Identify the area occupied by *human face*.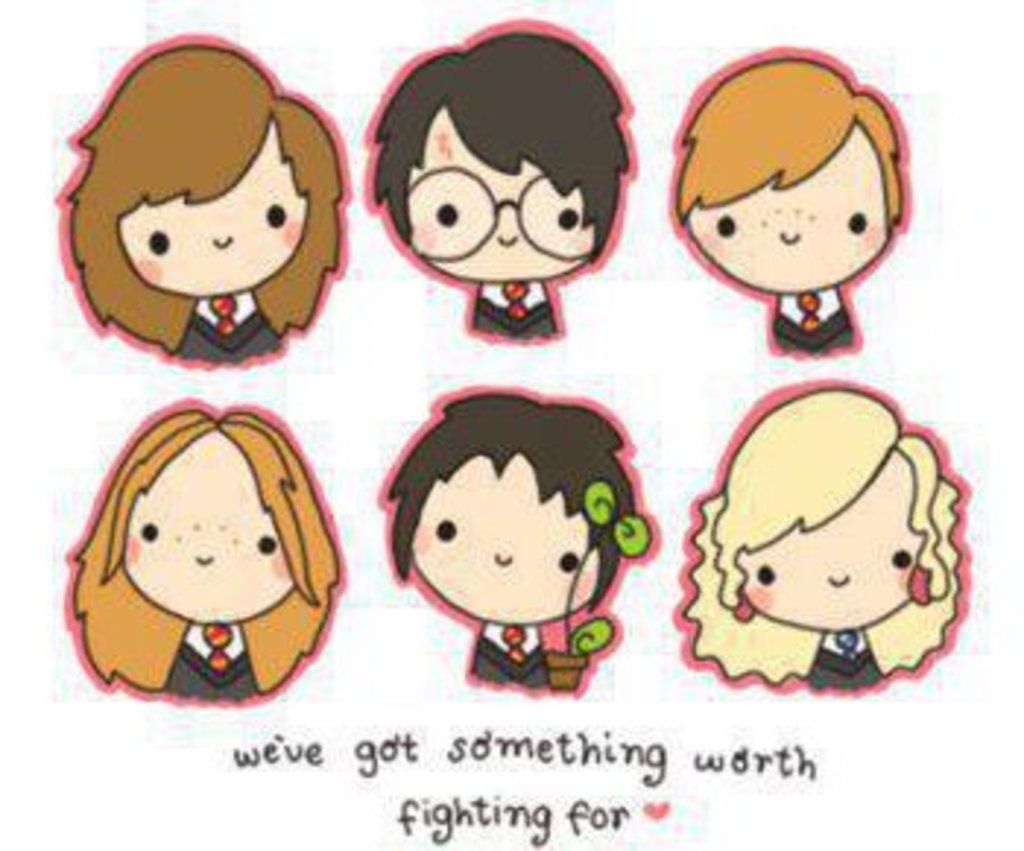
Area: crop(415, 453, 597, 623).
